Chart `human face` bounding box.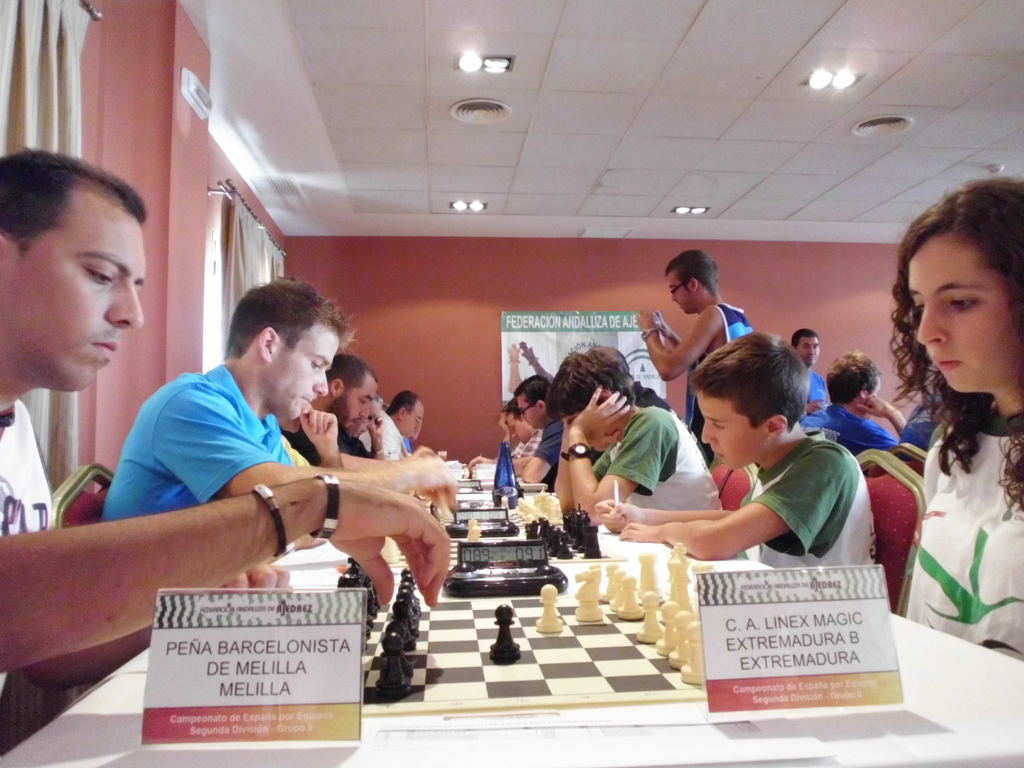
Charted: pyautogui.locateOnScreen(0, 182, 150, 387).
